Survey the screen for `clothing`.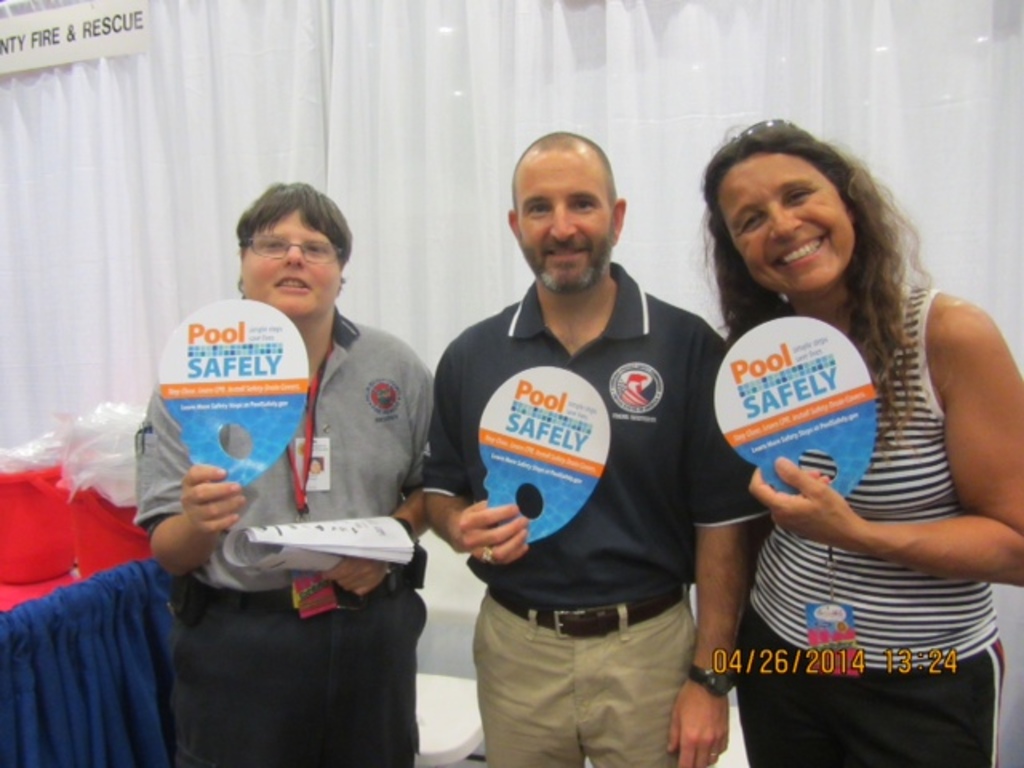
Survey found: (left=736, top=283, right=1005, bottom=766).
